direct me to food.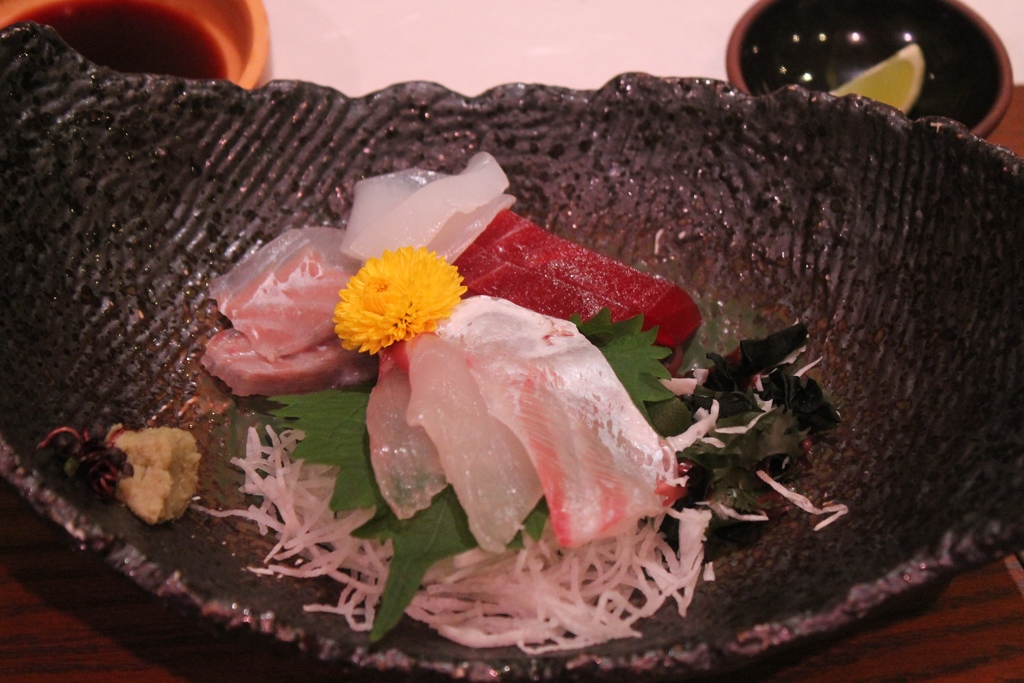
Direction: detection(195, 247, 370, 400).
